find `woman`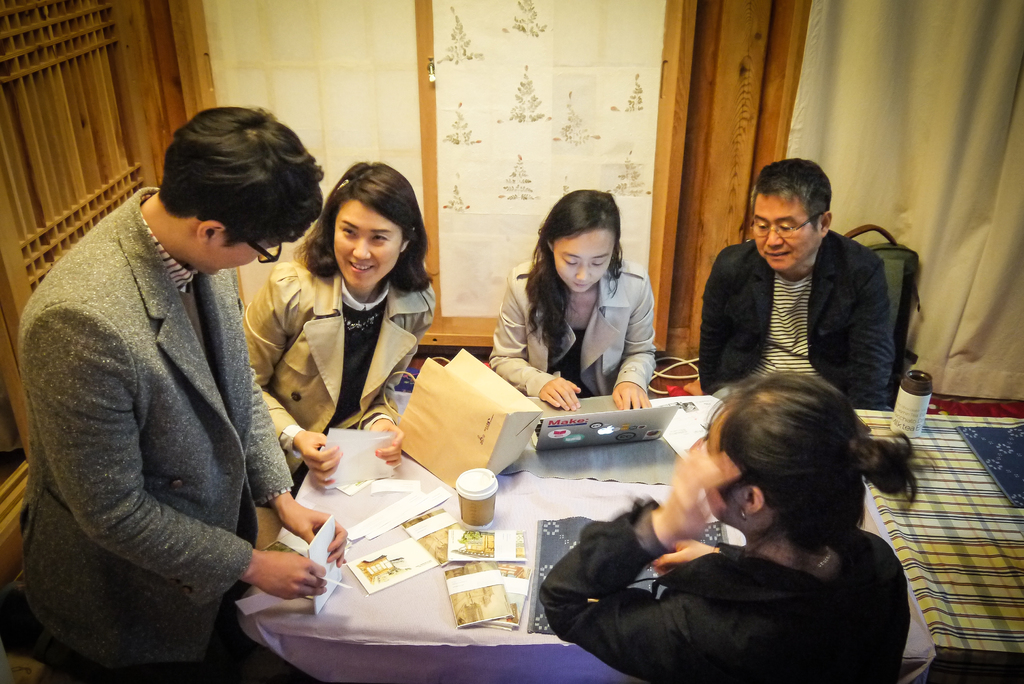
(263, 159, 445, 486)
